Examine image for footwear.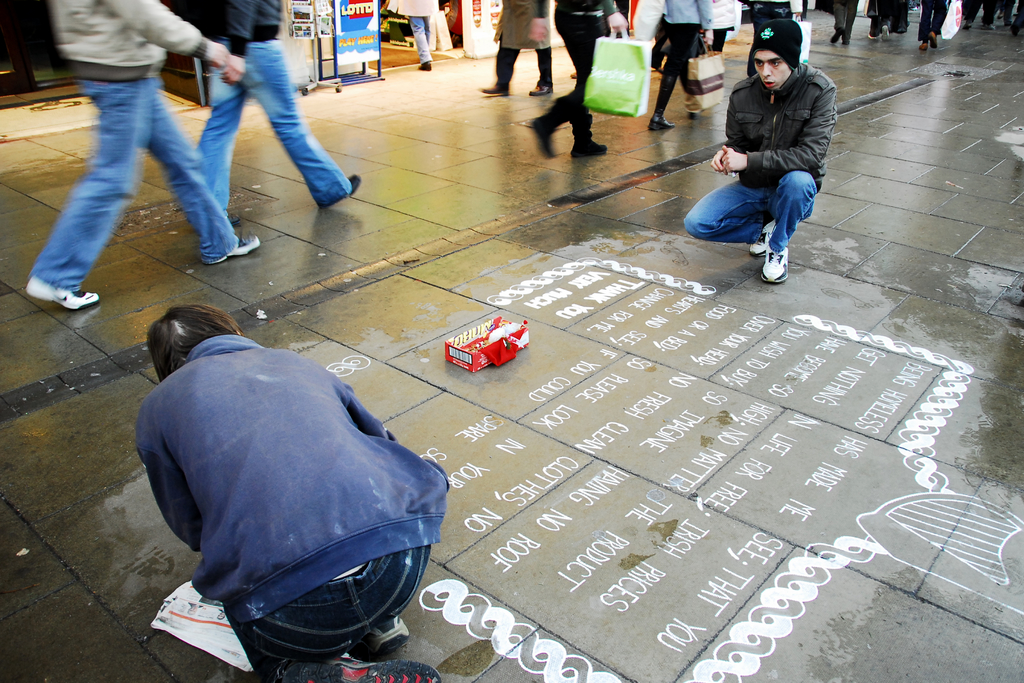
Examination result: (476,72,516,99).
